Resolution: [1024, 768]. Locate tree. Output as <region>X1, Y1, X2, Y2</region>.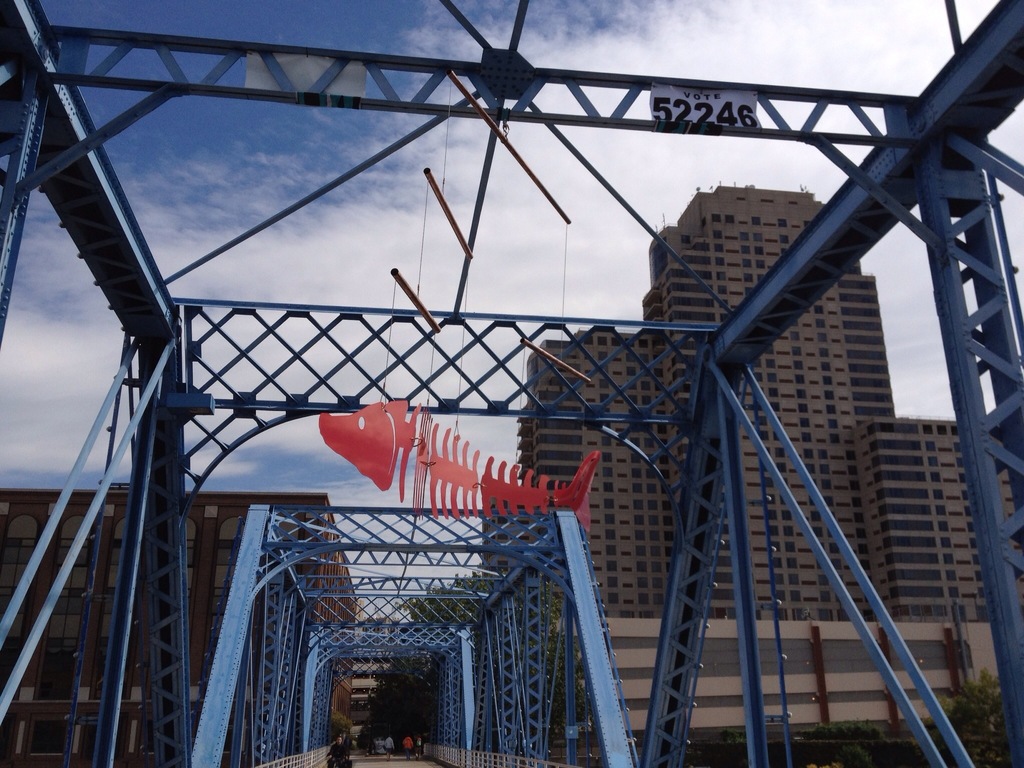
<region>949, 669, 1001, 734</region>.
